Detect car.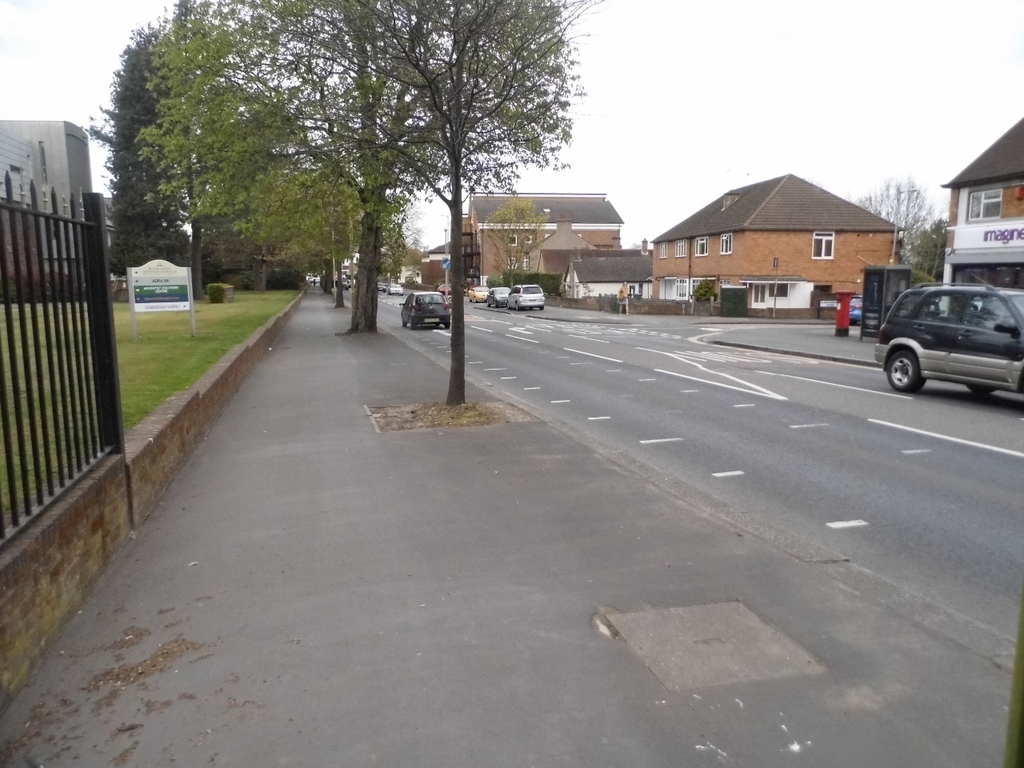
Detected at detection(871, 284, 1023, 398).
